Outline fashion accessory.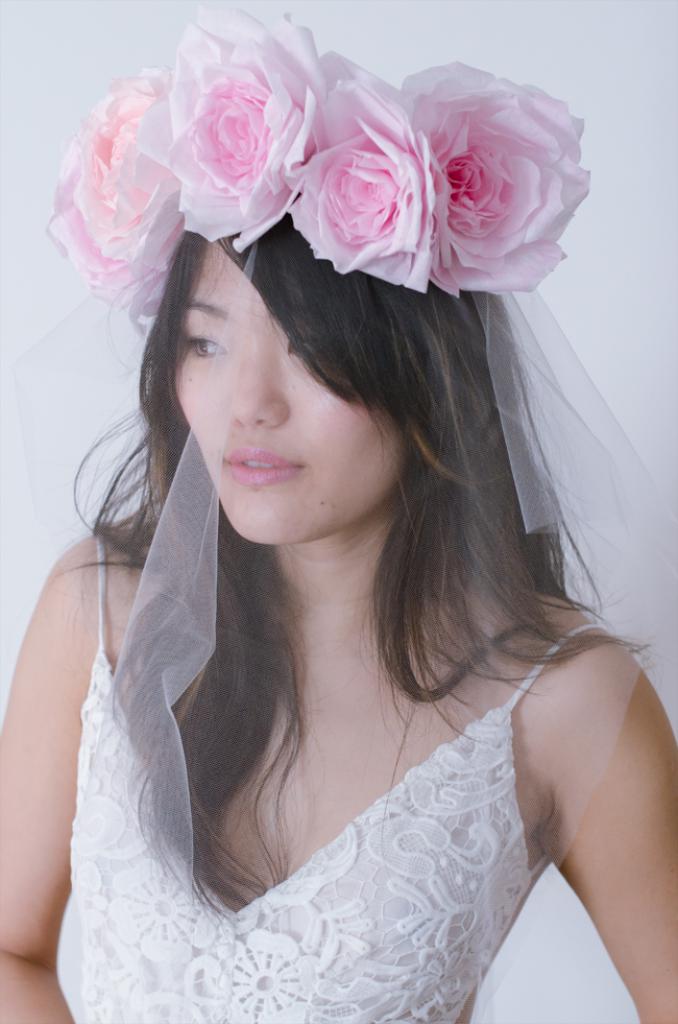
Outline: pyautogui.locateOnScreen(45, 0, 677, 1023).
